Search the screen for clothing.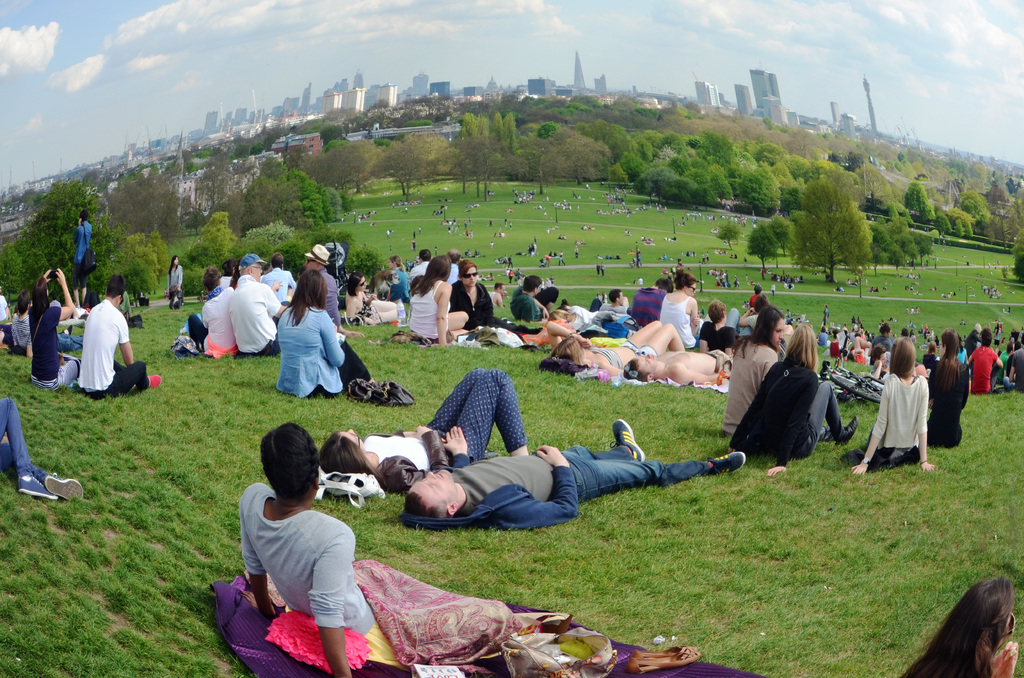
Found at box(228, 480, 376, 640).
